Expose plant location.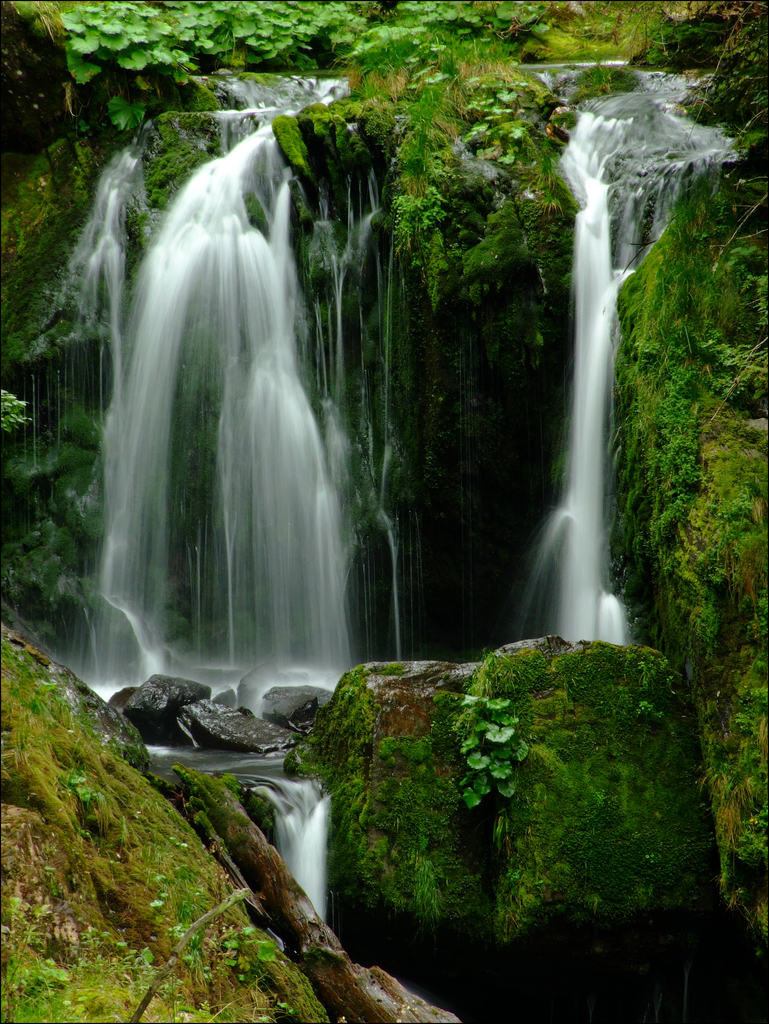
Exposed at <region>549, 0, 665, 65</region>.
